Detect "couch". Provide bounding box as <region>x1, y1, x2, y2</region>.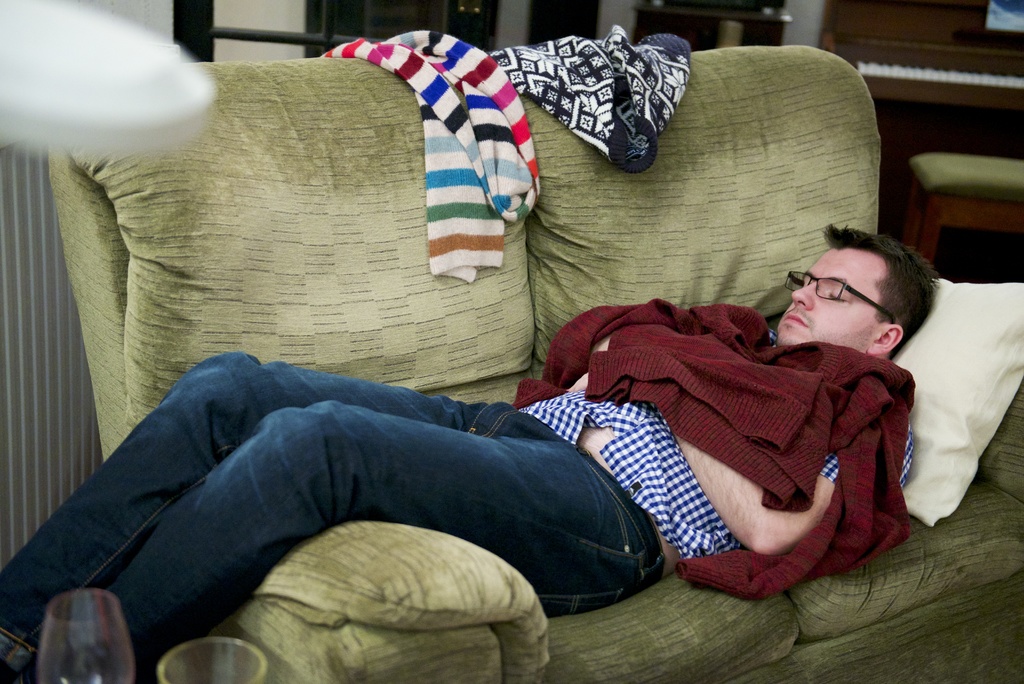
<region>49, 44, 1023, 683</region>.
